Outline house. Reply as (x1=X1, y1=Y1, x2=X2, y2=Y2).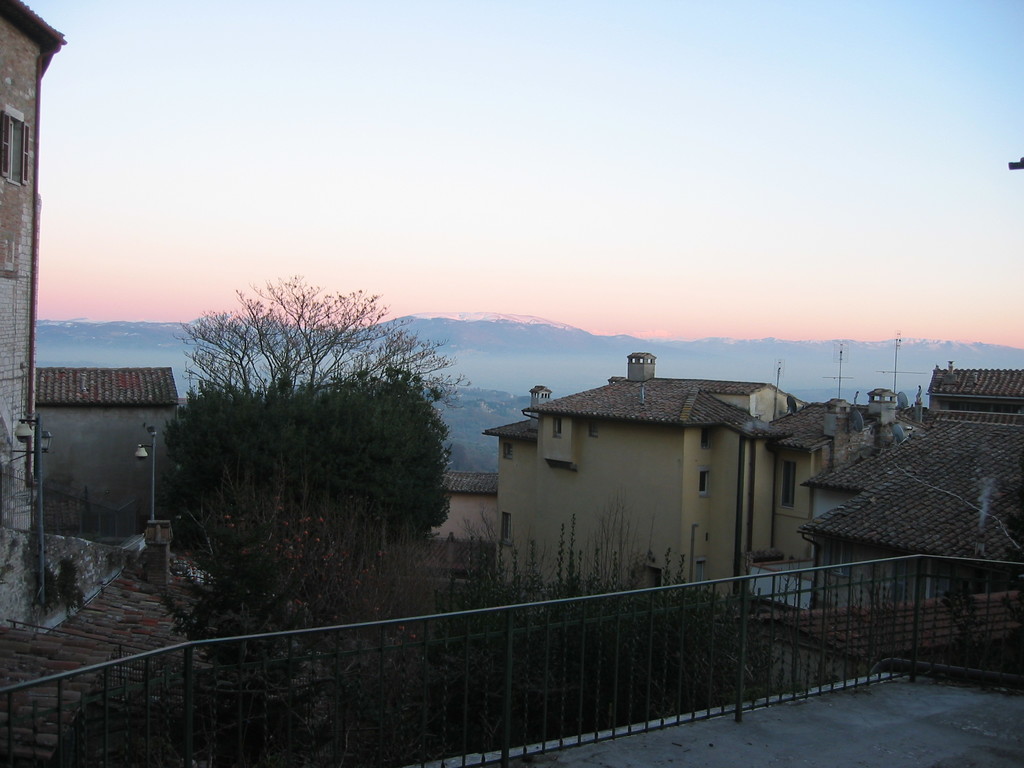
(x1=38, y1=367, x2=184, y2=542).
